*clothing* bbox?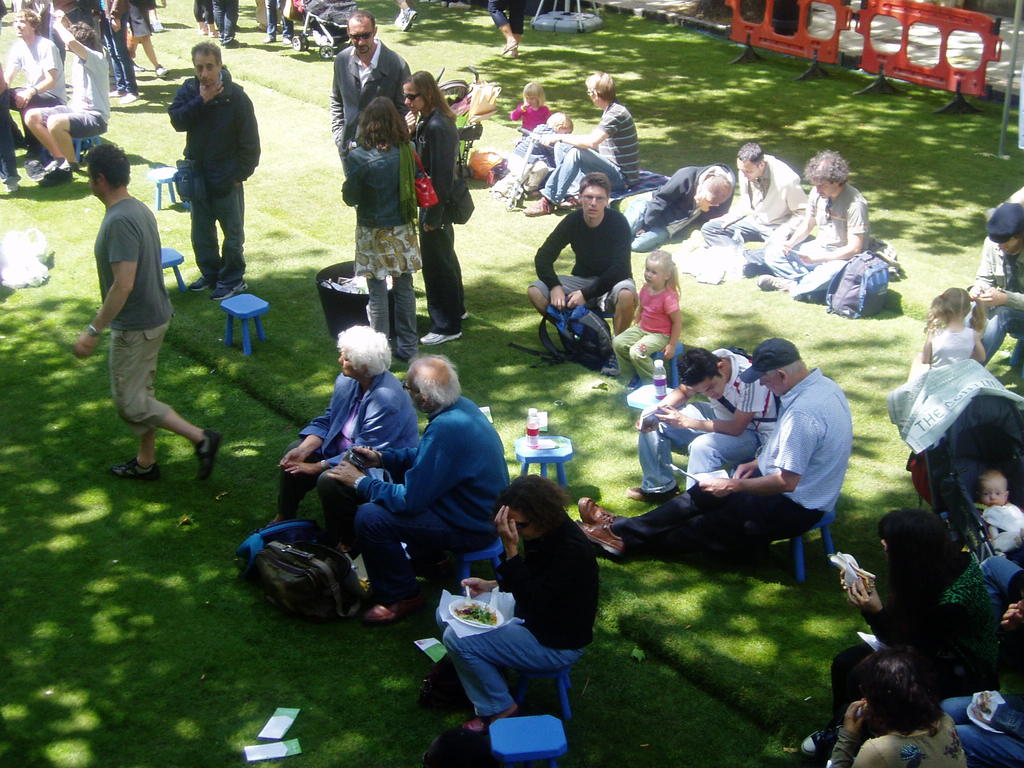
l=0, t=32, r=68, b=175
